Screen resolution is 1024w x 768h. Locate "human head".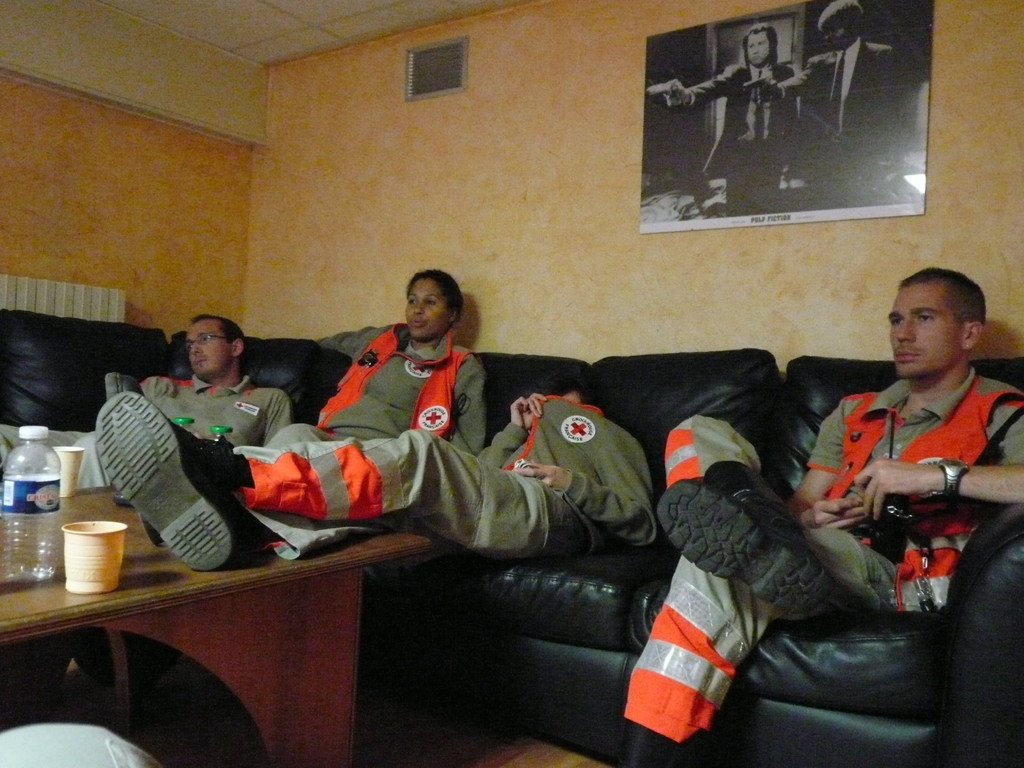
(left=183, top=312, right=249, bottom=381).
